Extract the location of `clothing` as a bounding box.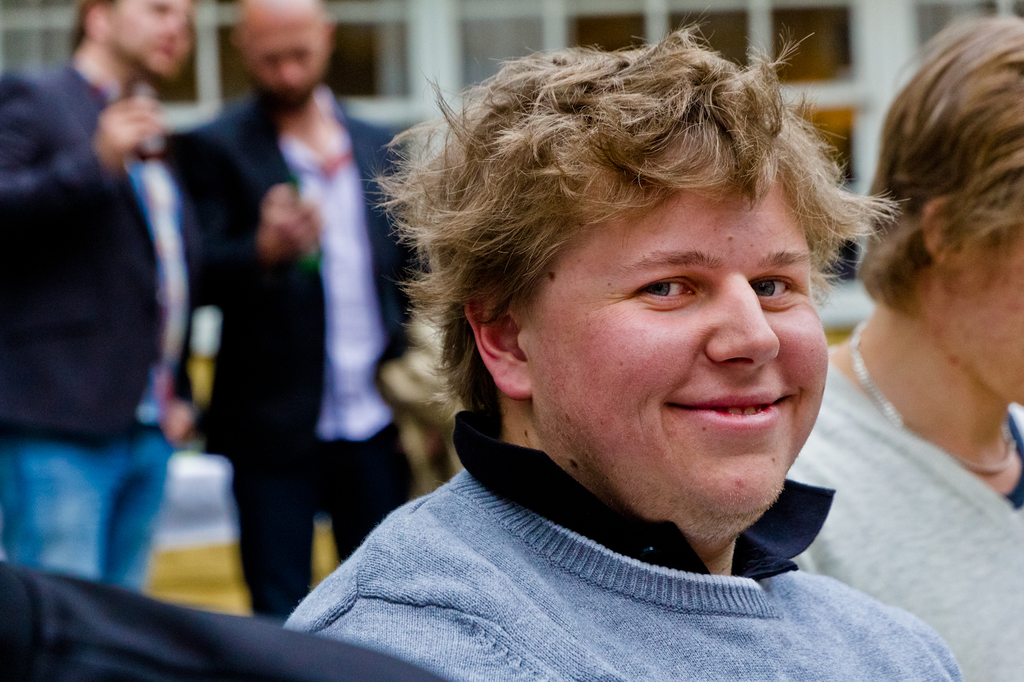
772 344 1023 681.
